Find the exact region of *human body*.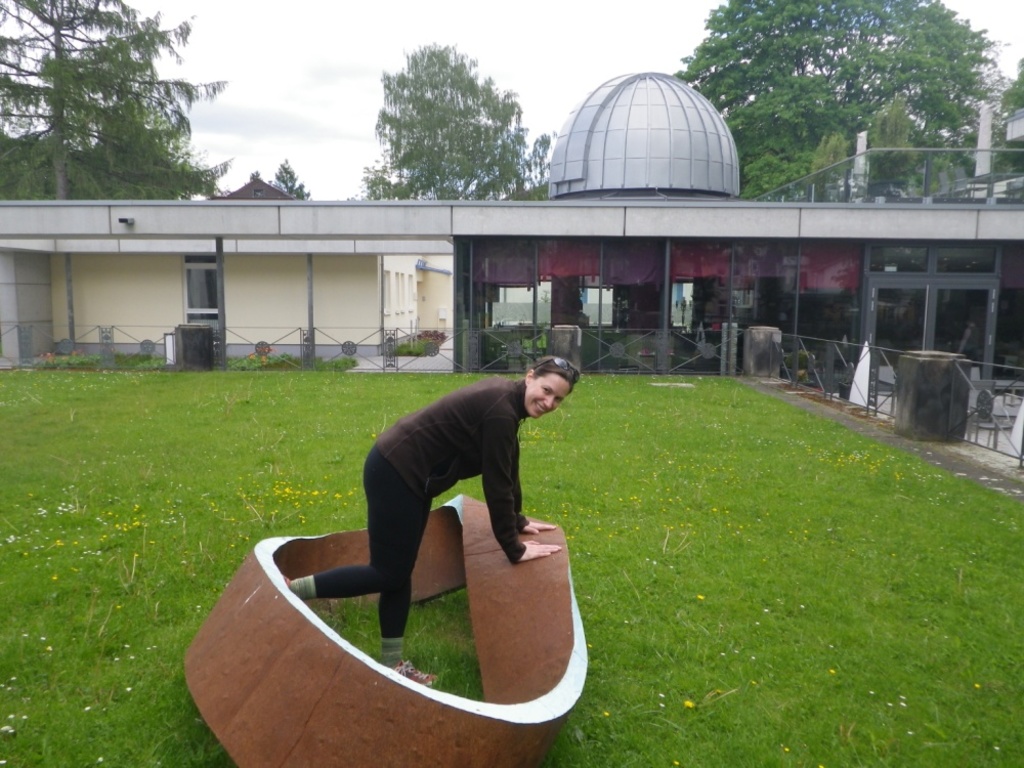
Exact region: [x1=281, y1=355, x2=608, y2=675].
